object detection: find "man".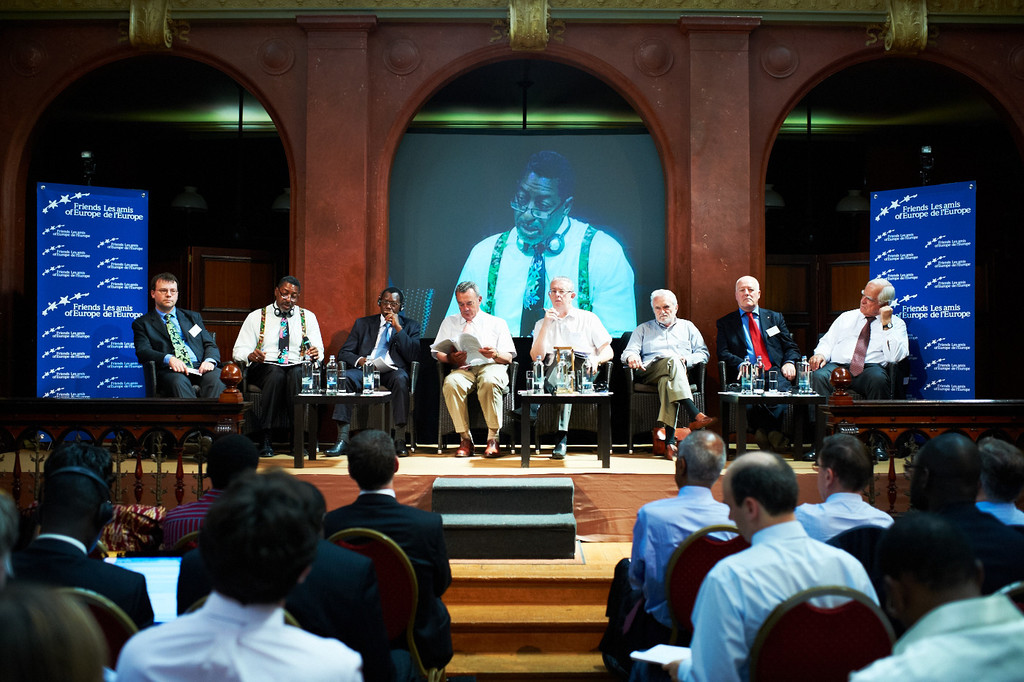
(713,277,802,452).
